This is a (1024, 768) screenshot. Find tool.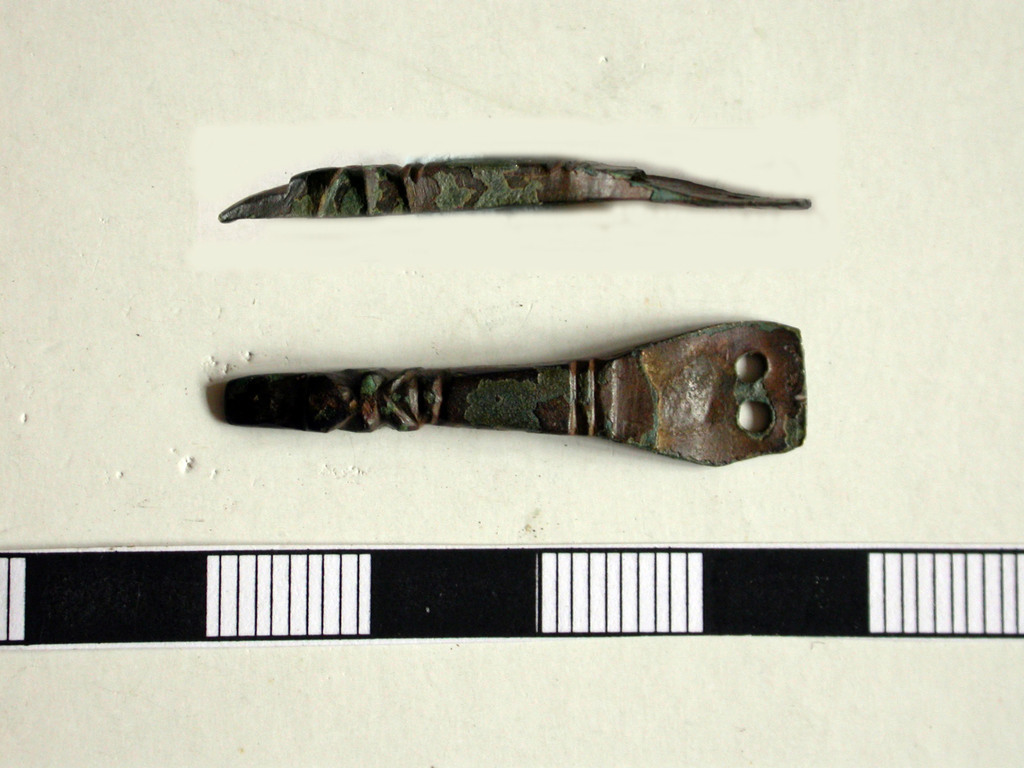
Bounding box: {"left": 218, "top": 156, "right": 810, "bottom": 223}.
